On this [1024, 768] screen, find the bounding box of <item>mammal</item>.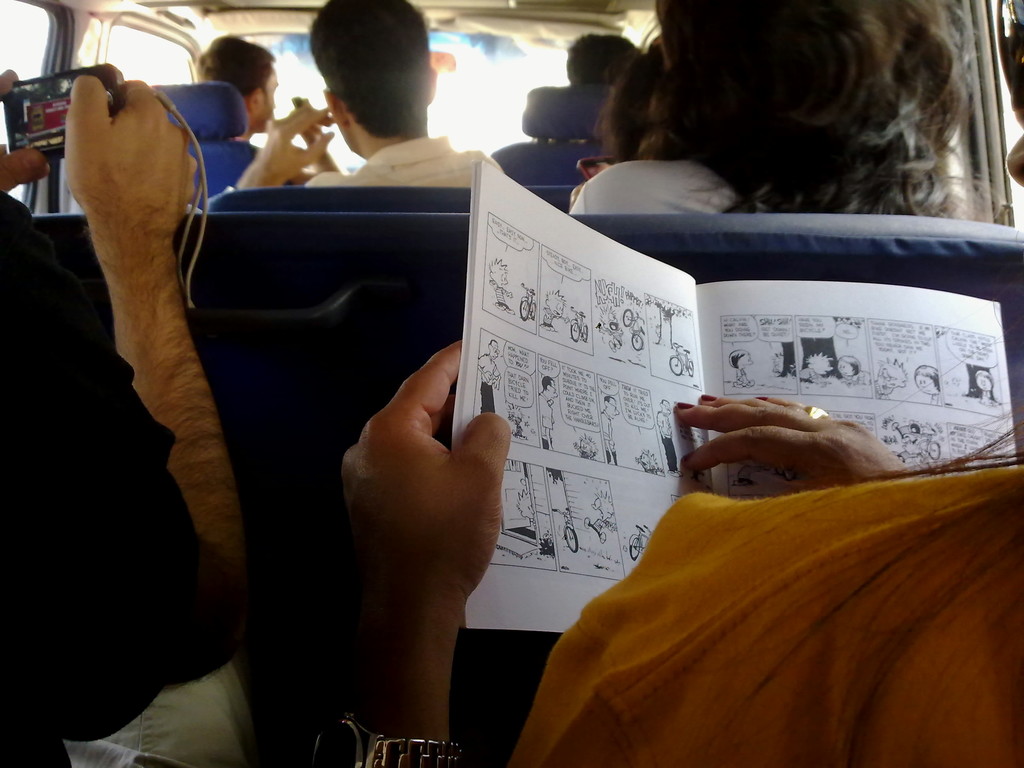
Bounding box: x1=837, y1=355, x2=874, y2=381.
